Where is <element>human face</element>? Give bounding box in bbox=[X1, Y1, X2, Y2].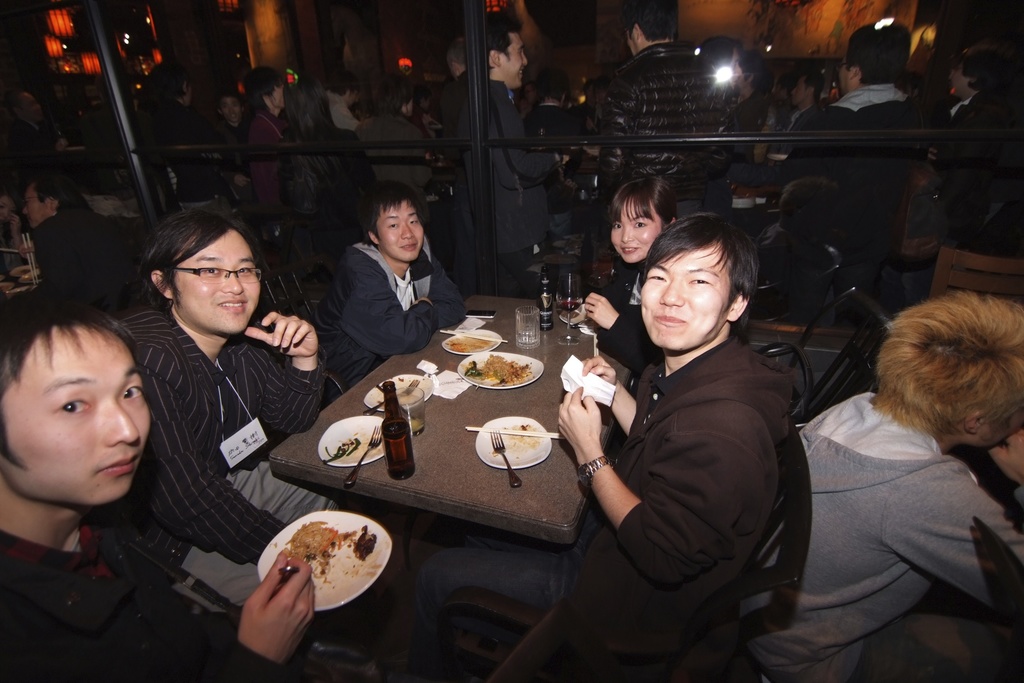
bbox=[161, 225, 272, 339].
